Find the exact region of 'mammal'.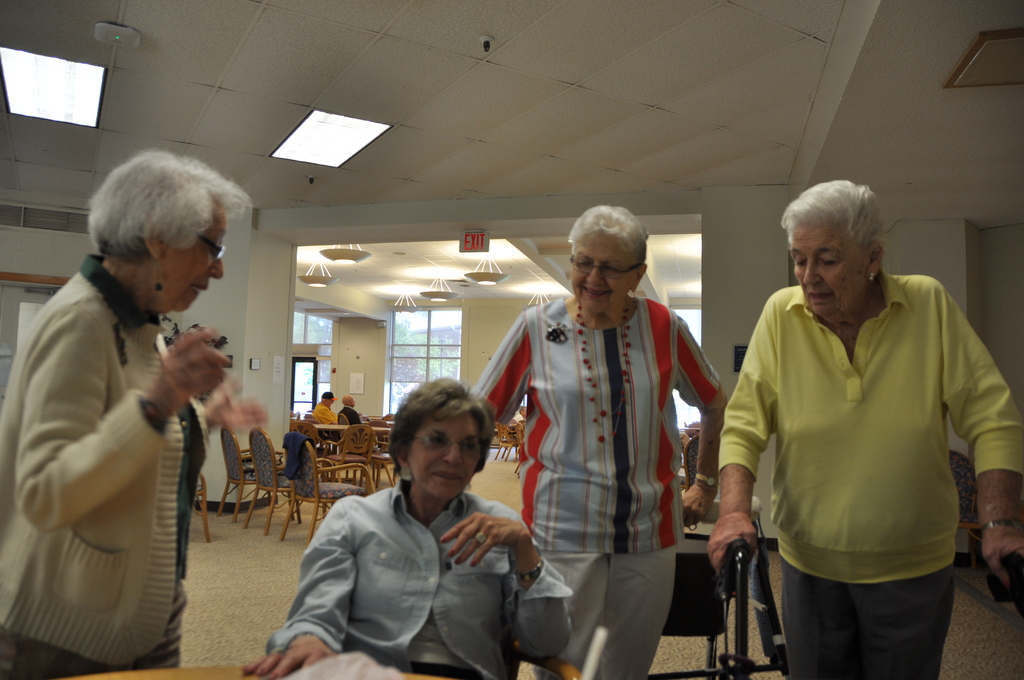
Exact region: BBox(0, 149, 253, 679).
